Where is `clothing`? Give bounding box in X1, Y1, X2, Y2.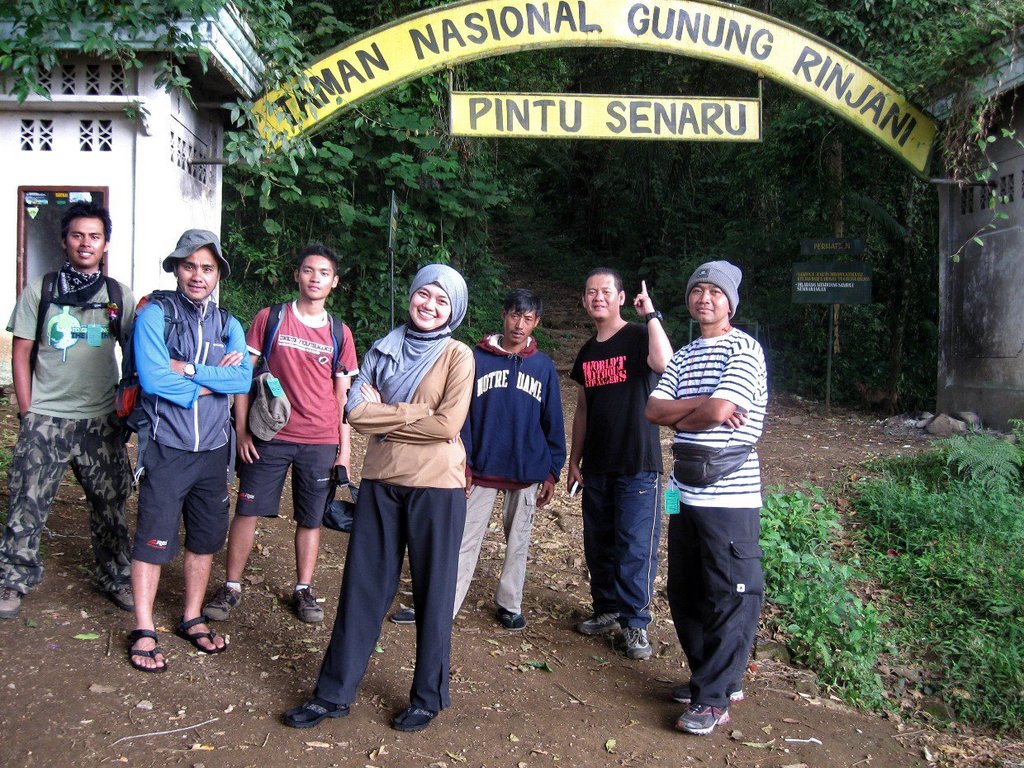
129, 273, 253, 591.
